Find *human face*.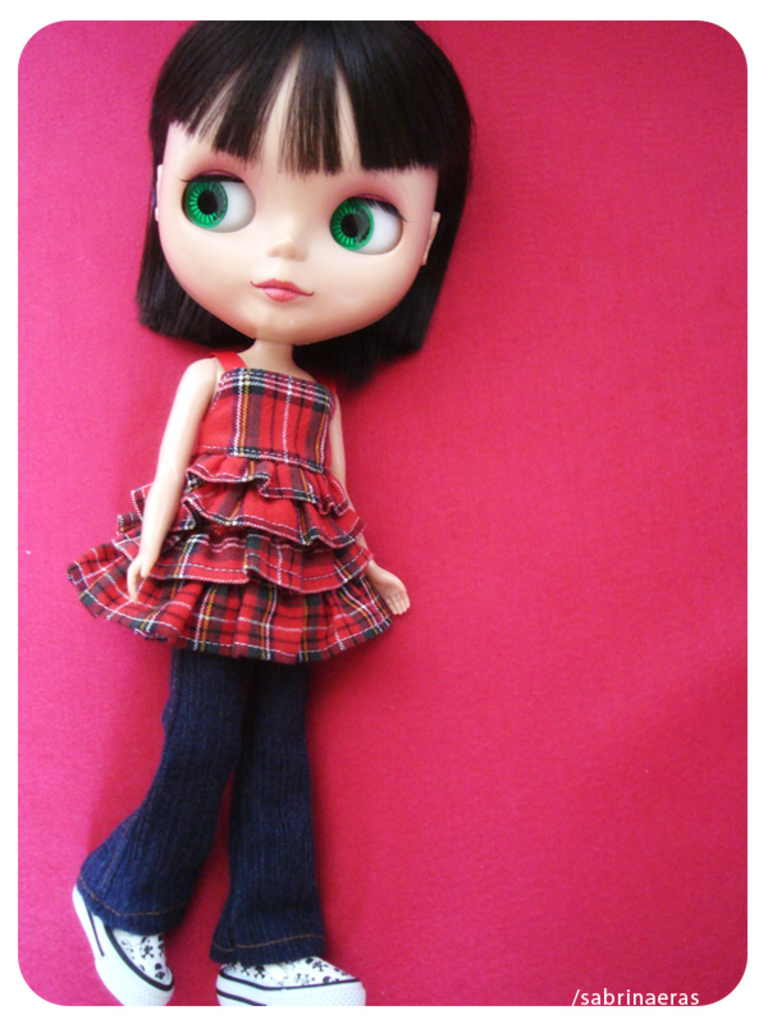
pyautogui.locateOnScreen(156, 56, 433, 351).
